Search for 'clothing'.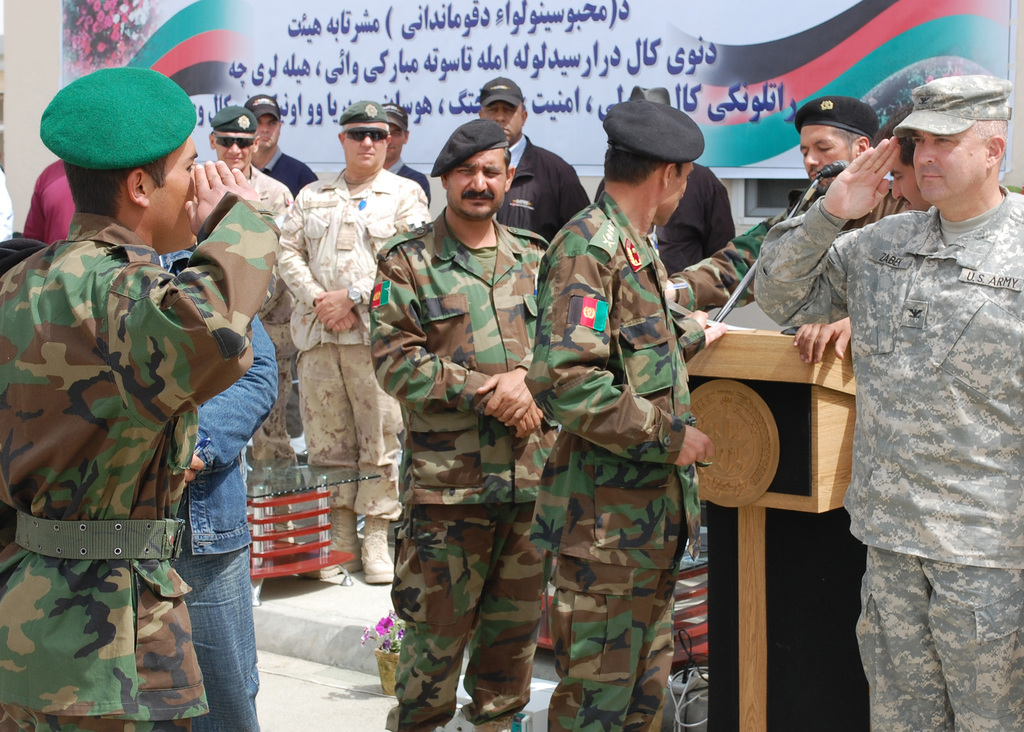
Found at <box>158,250,280,731</box>.
